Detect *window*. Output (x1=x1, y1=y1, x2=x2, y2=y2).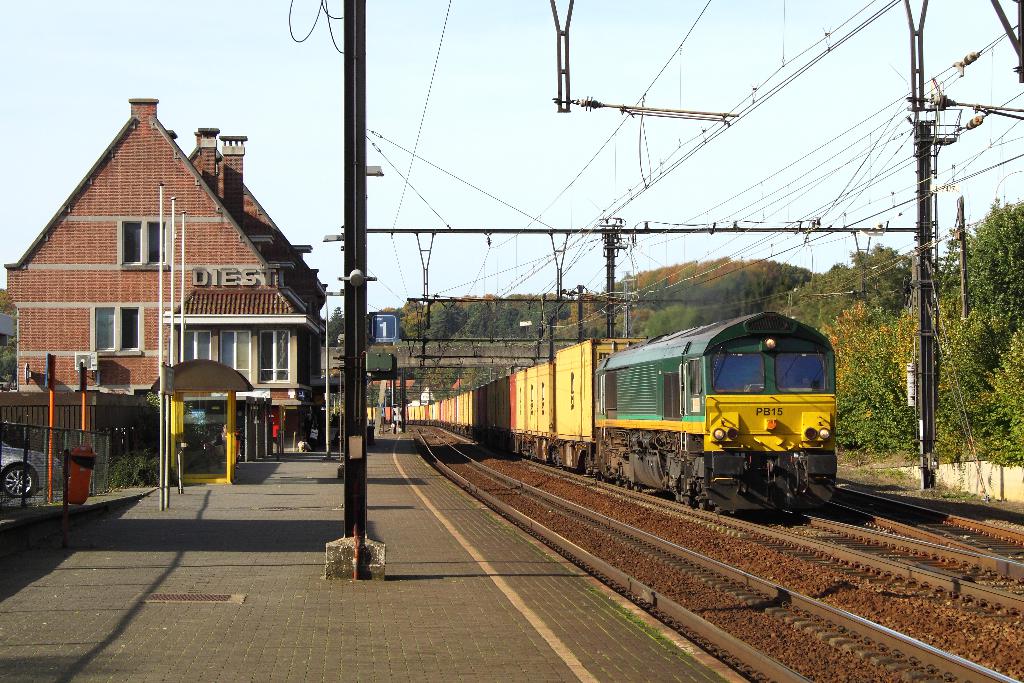
(x1=255, y1=331, x2=292, y2=383).
